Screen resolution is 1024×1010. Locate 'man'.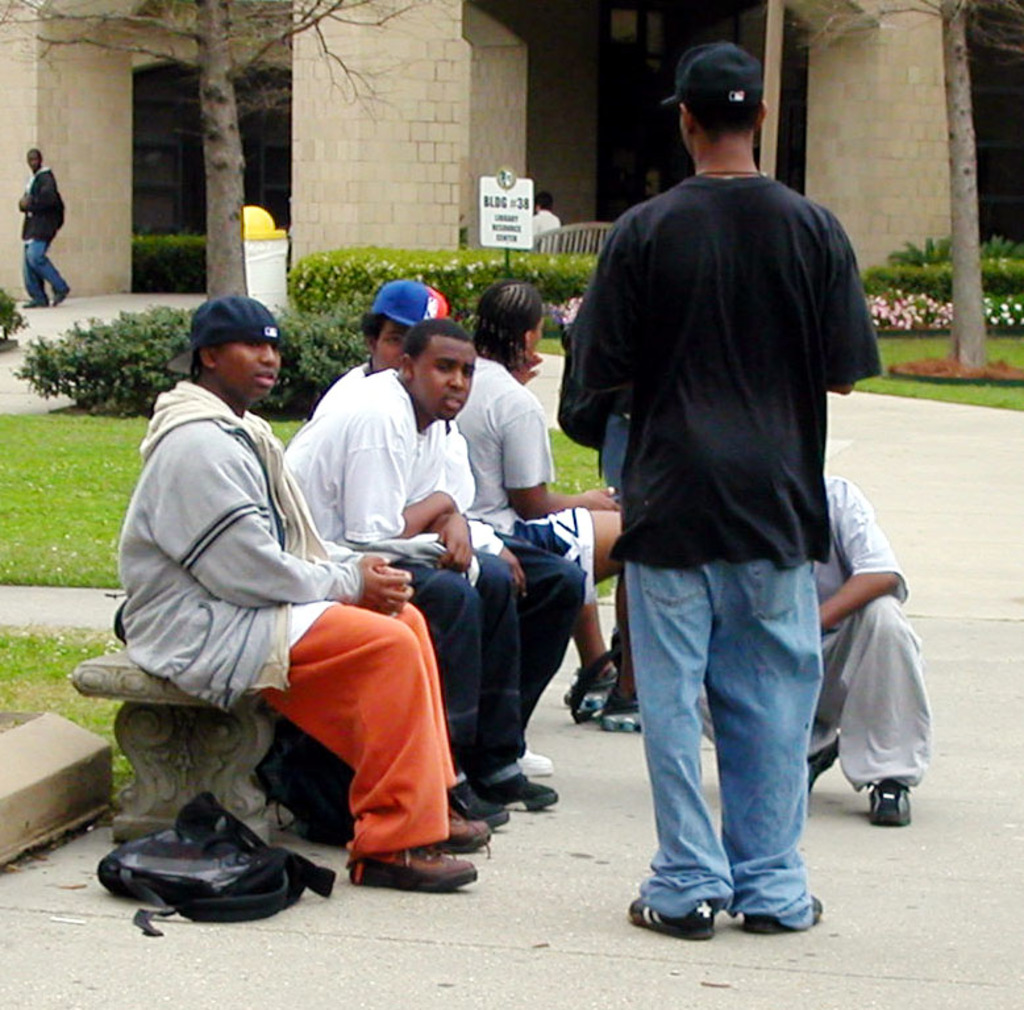
[left=108, top=291, right=496, bottom=891].
